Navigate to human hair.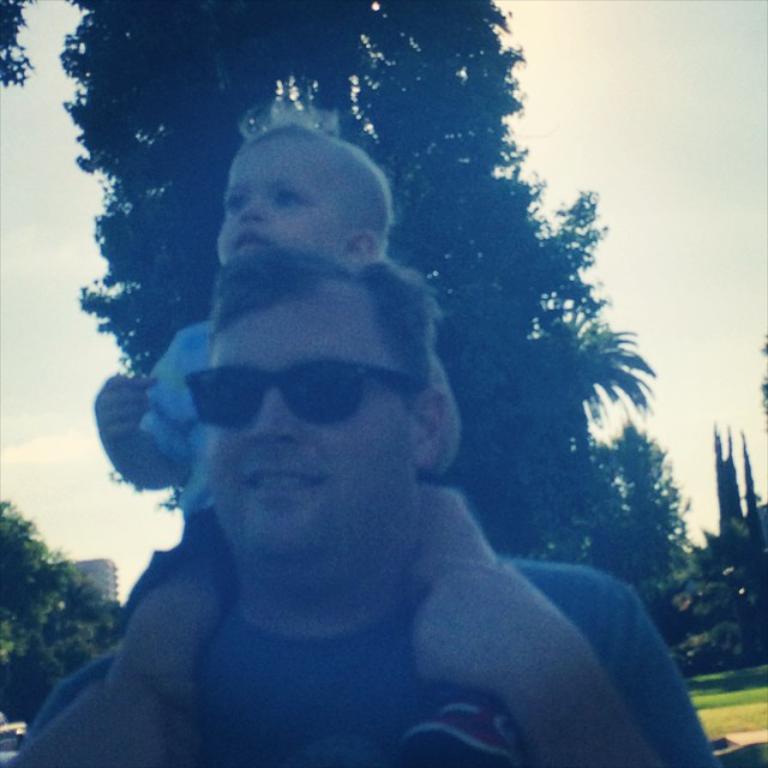
Navigation target: (241, 101, 397, 215).
